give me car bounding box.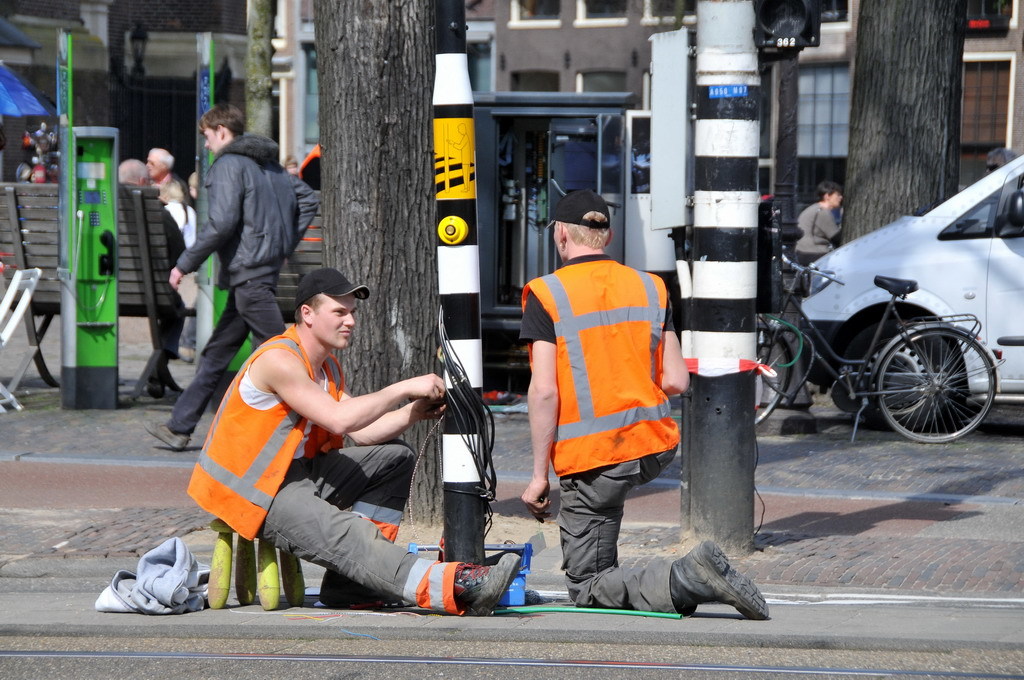
778 194 1012 390.
